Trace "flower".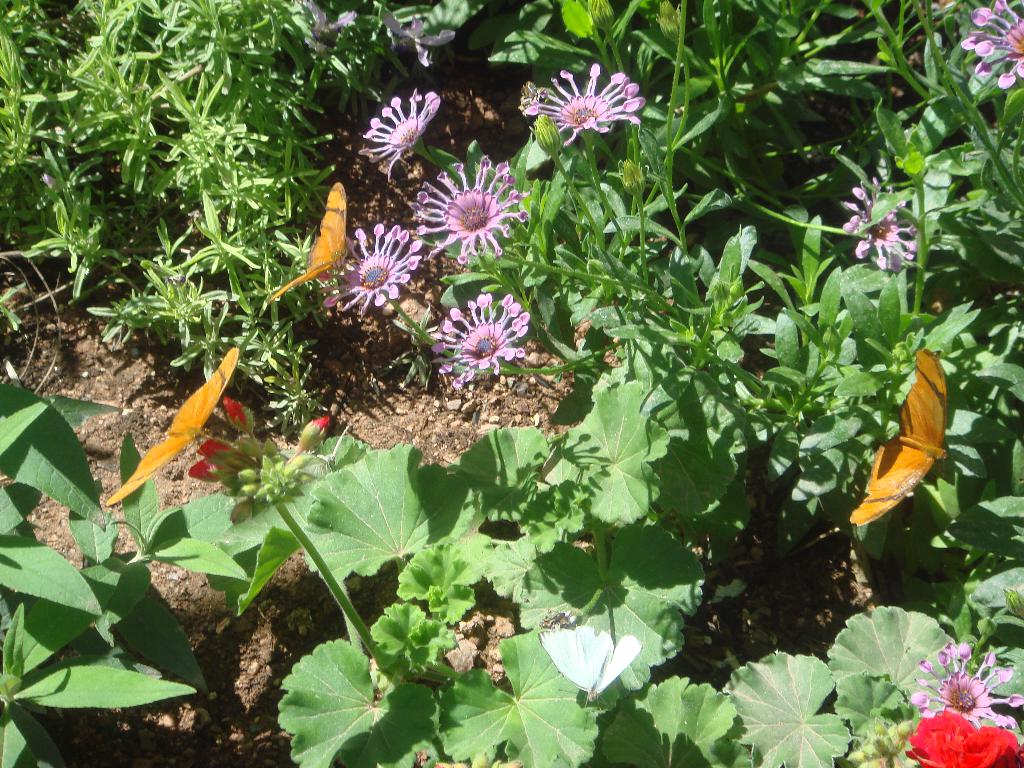
Traced to box(899, 714, 1023, 767).
